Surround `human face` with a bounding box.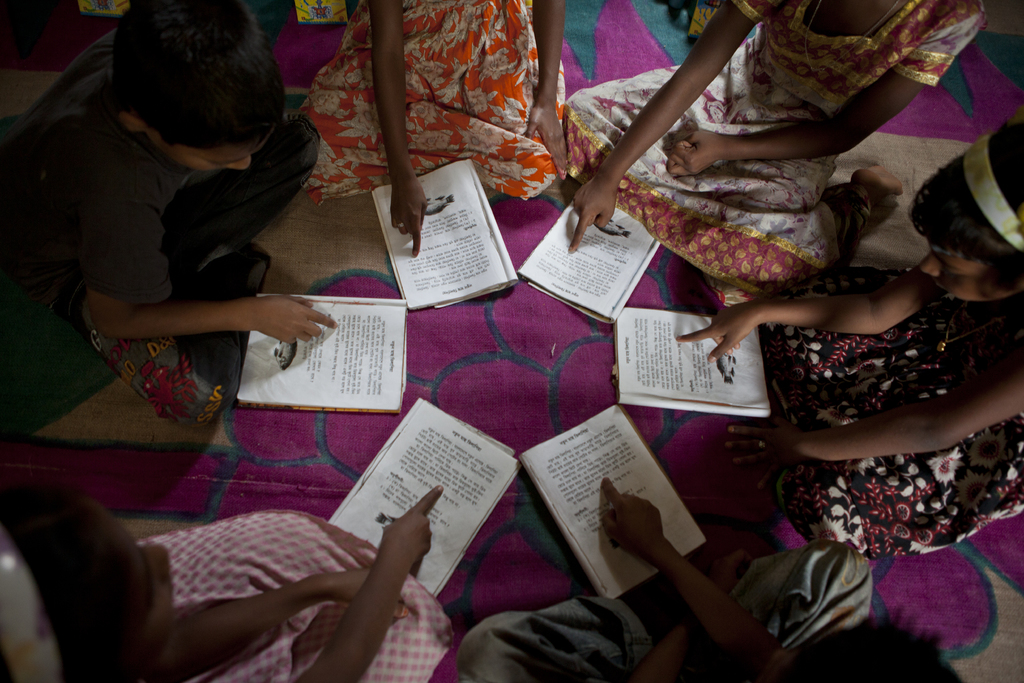
box=[80, 499, 175, 682].
